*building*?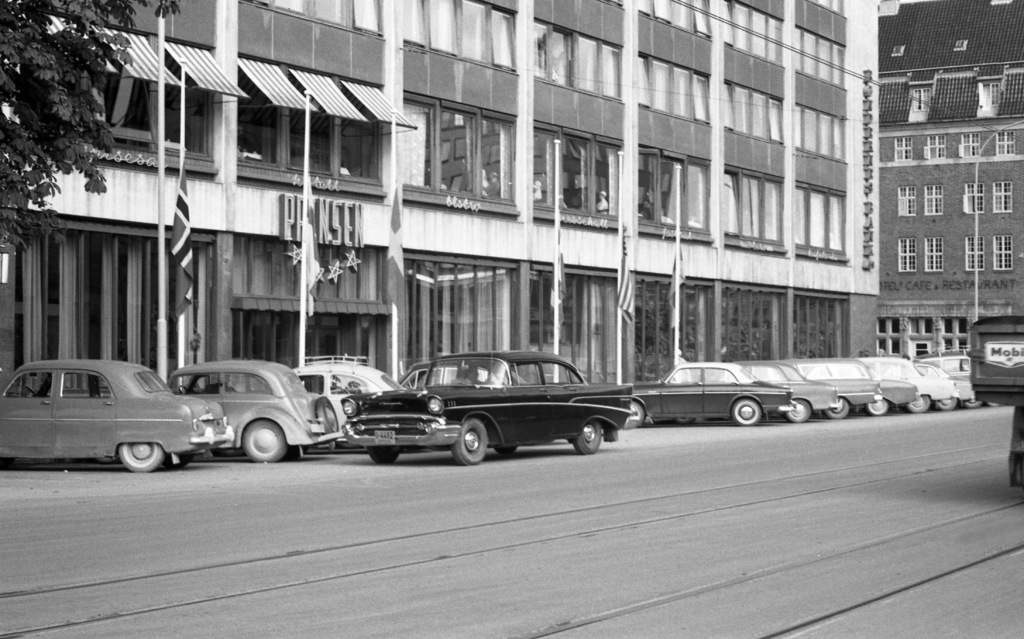
<box>0,0,879,398</box>
